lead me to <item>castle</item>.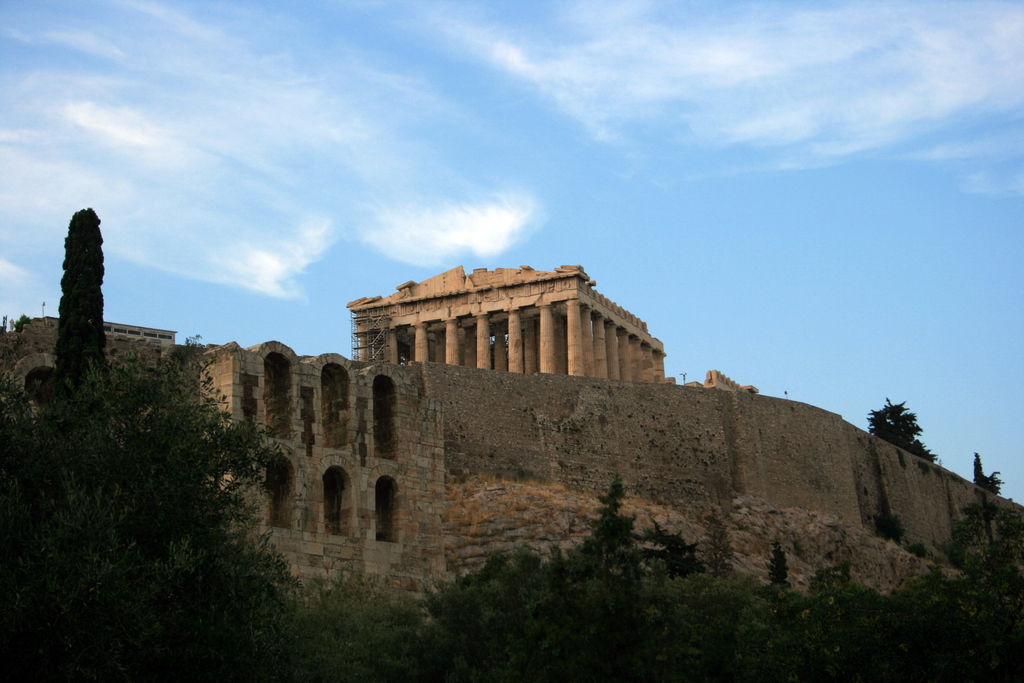
Lead to 100 218 956 622.
